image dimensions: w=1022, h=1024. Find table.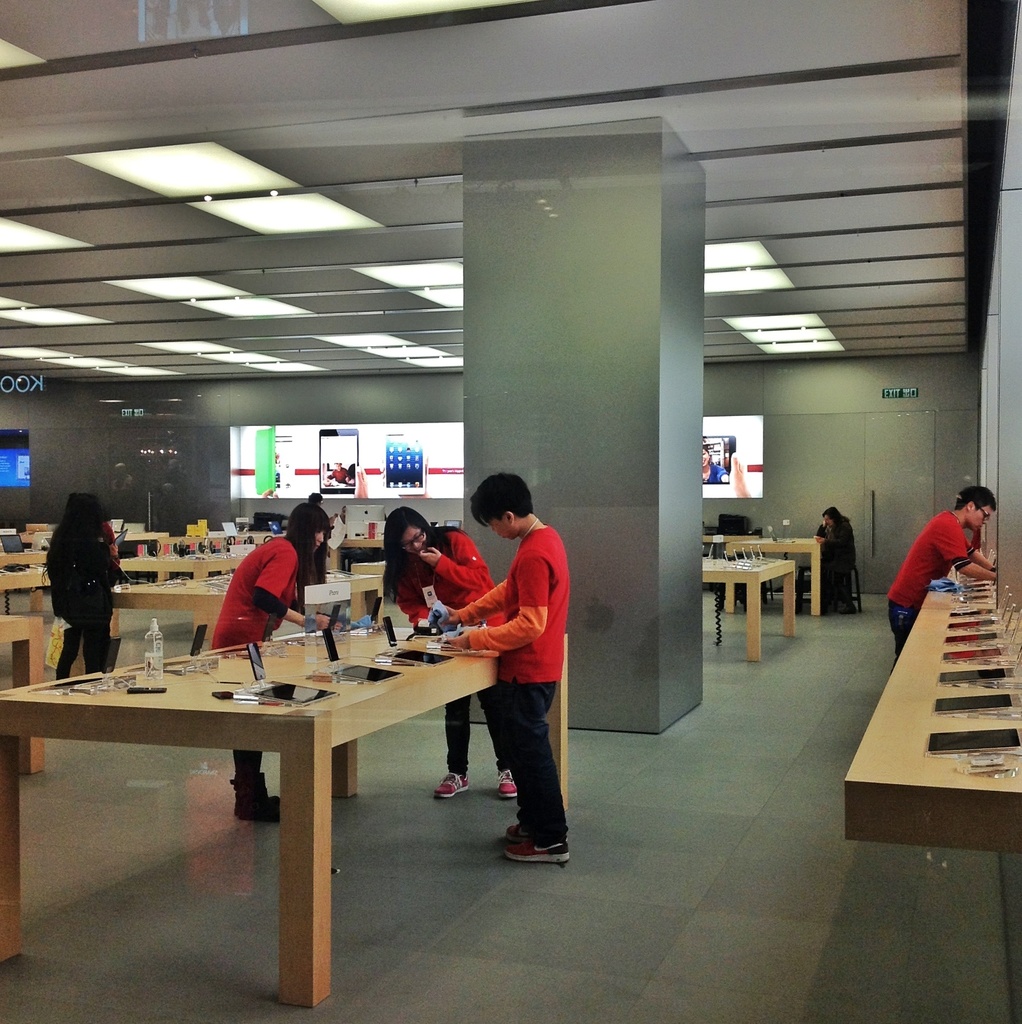
bbox(352, 561, 386, 620).
